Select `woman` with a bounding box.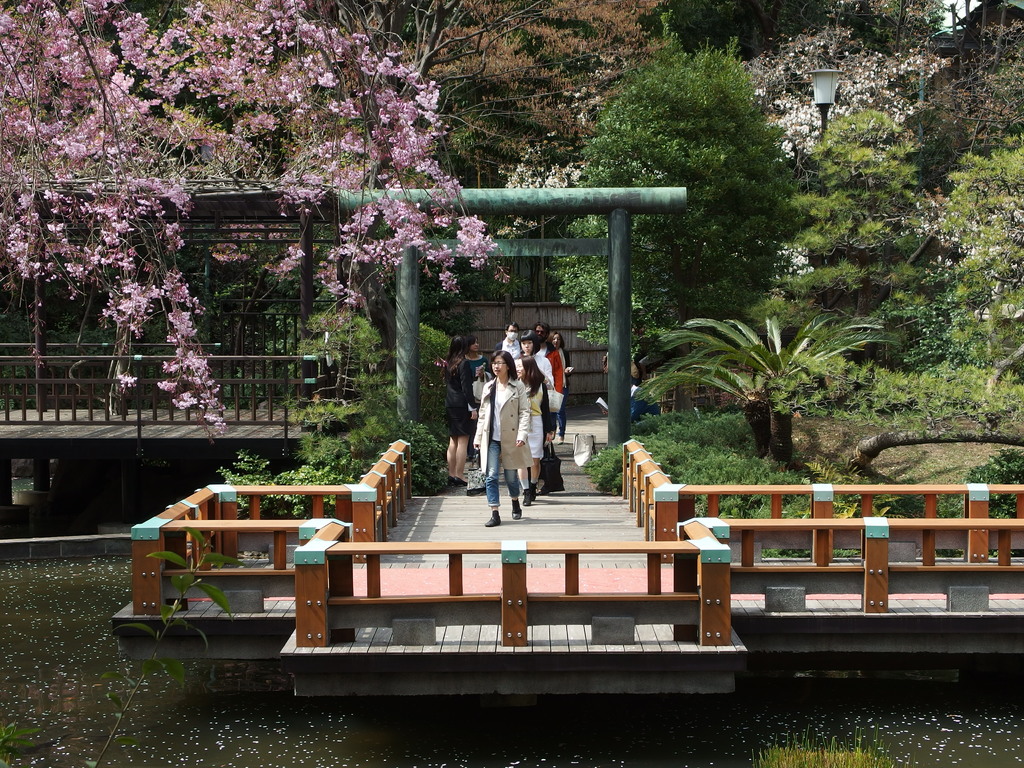
region(517, 329, 567, 500).
